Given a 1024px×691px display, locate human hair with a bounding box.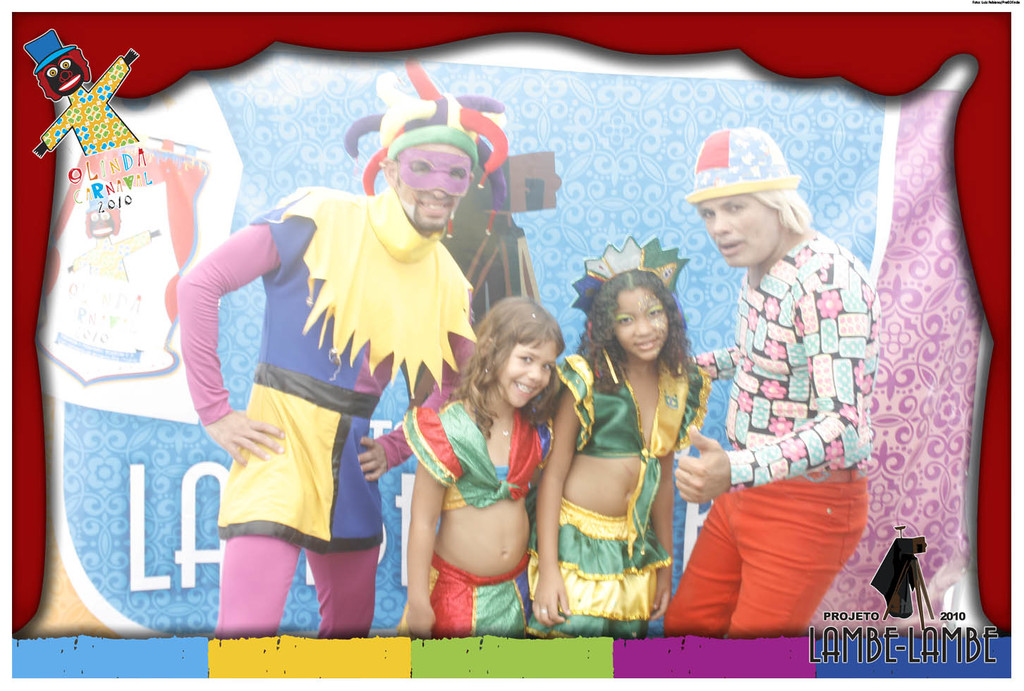
Located: left=456, top=296, right=568, bottom=439.
